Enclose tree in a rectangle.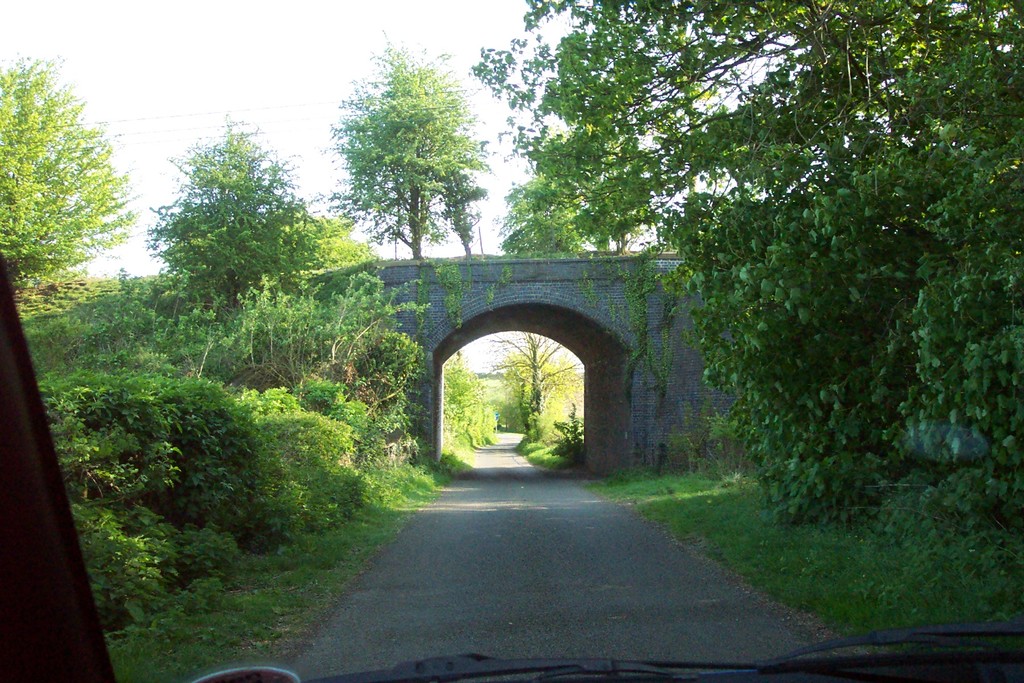
BBox(492, 352, 588, 444).
